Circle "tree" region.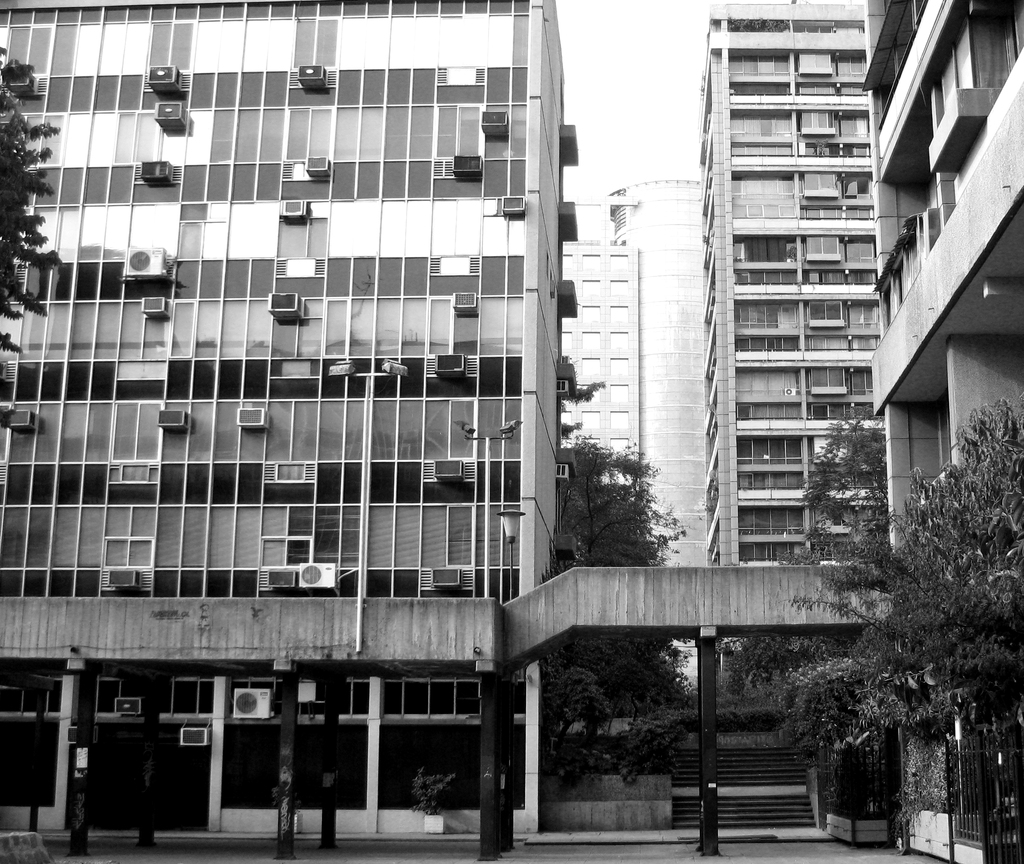
Region: BBox(559, 359, 607, 436).
